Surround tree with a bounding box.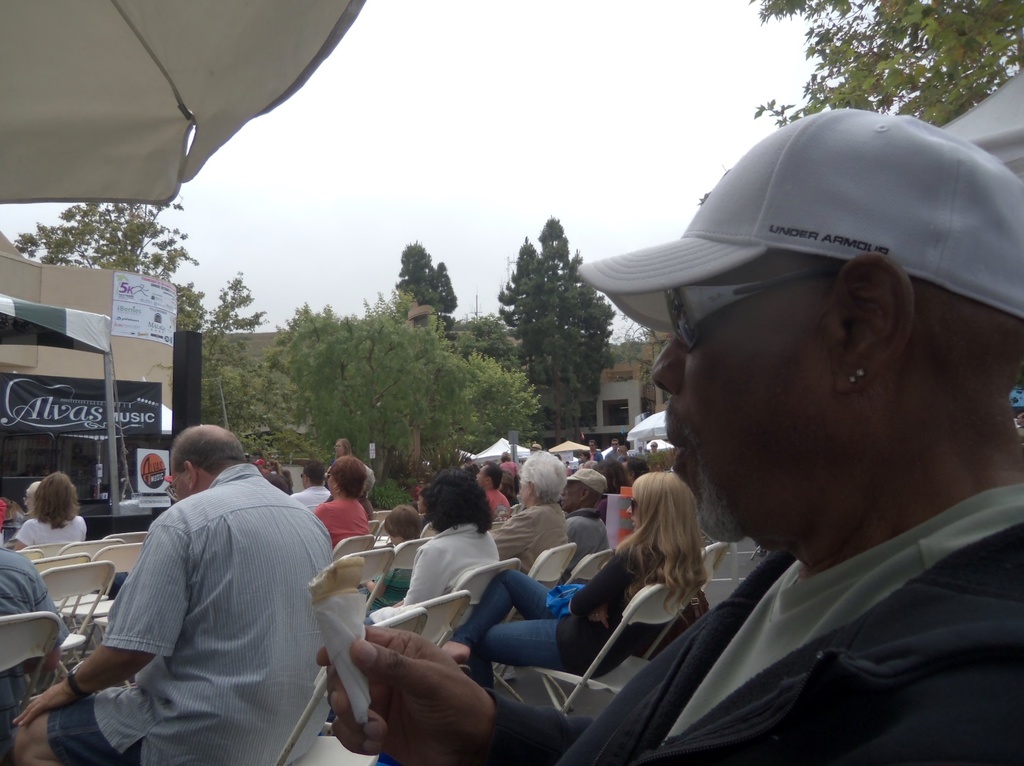
l=268, t=289, r=541, b=504.
